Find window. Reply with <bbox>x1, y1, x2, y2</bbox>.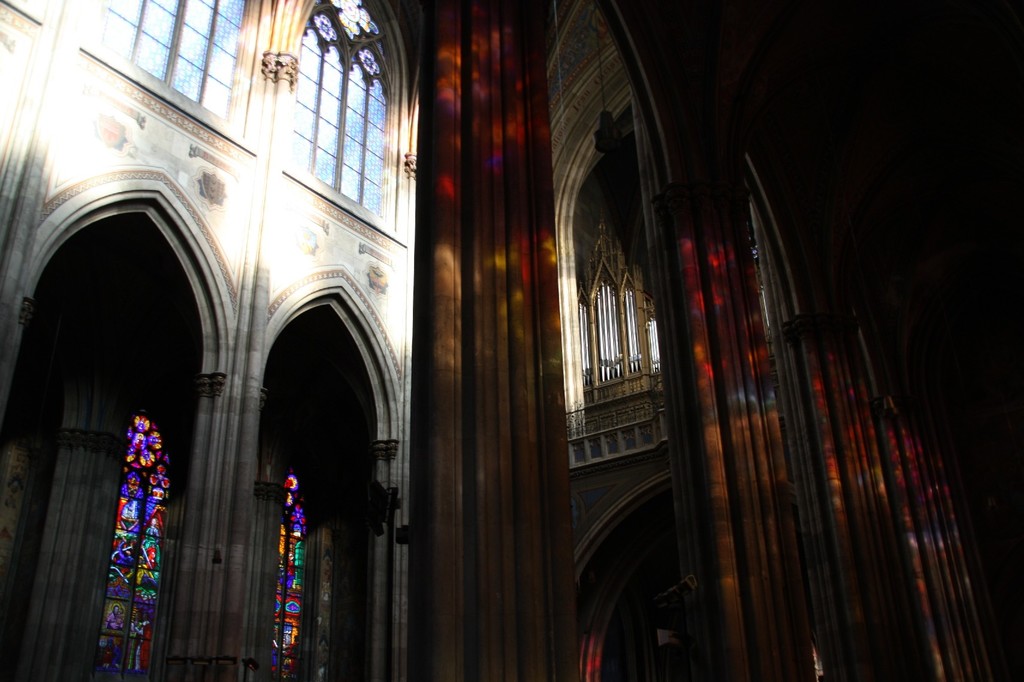
<bbox>99, 0, 241, 132</bbox>.
